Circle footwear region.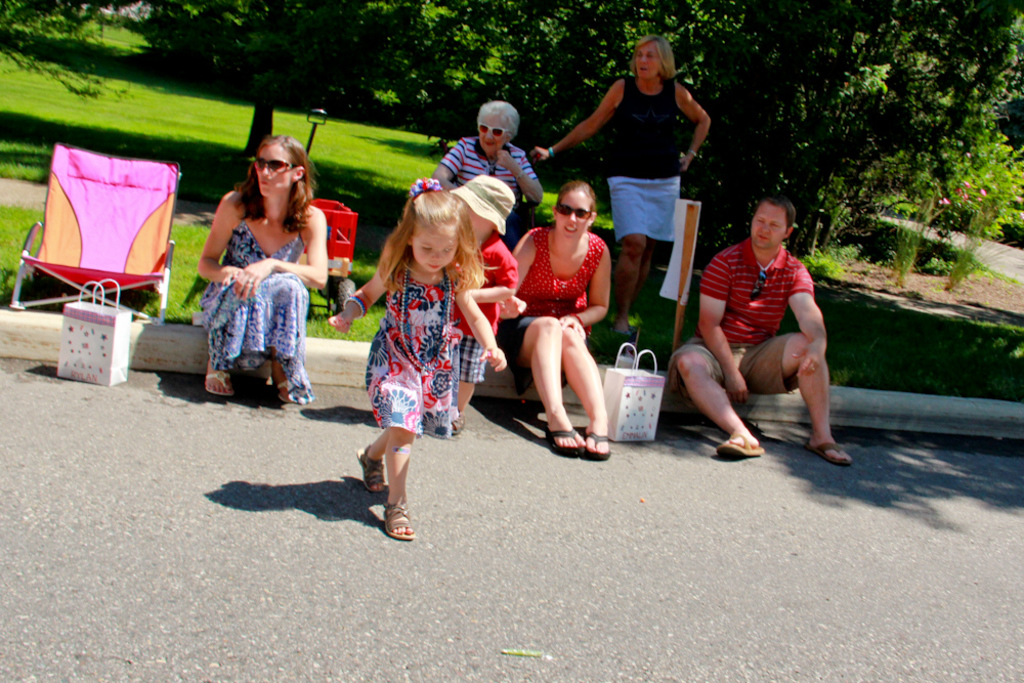
Region: rect(205, 369, 231, 397).
